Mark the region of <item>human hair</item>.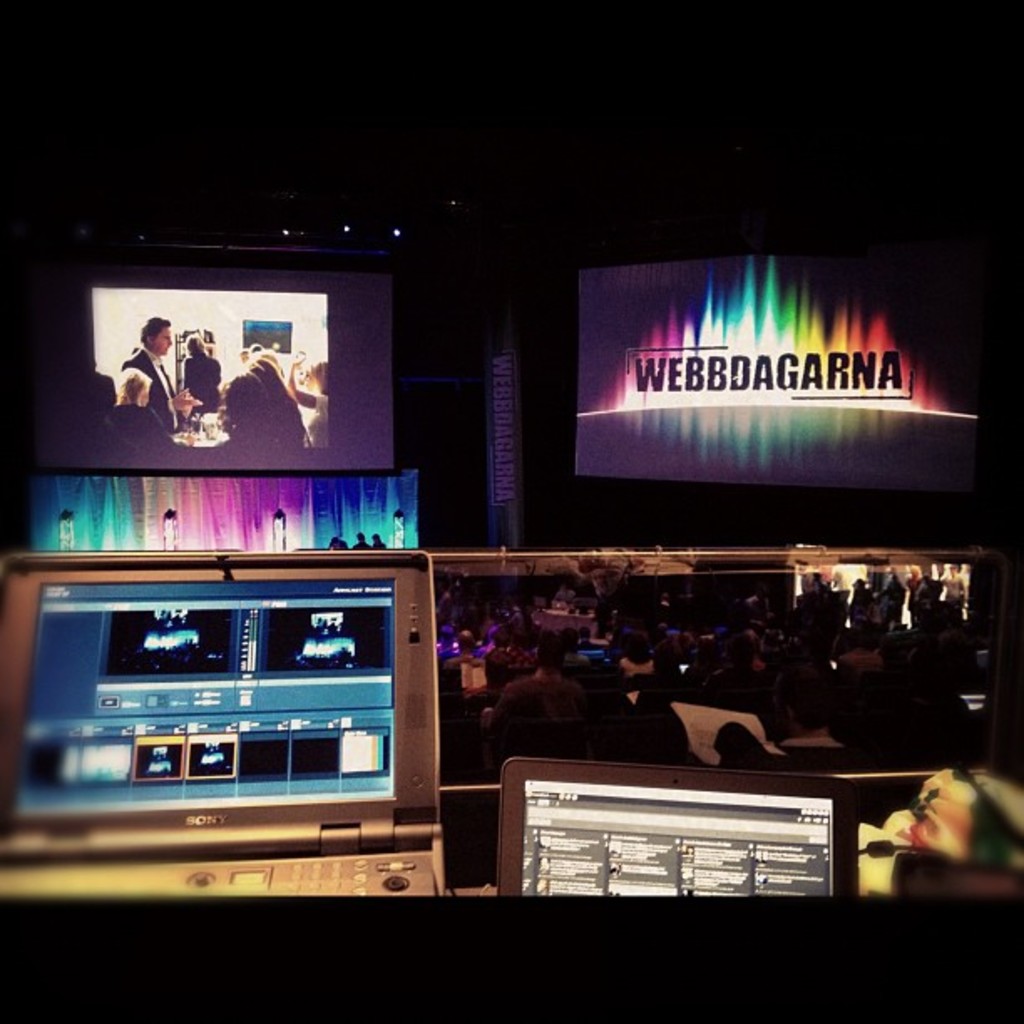
Region: (146, 316, 171, 346).
